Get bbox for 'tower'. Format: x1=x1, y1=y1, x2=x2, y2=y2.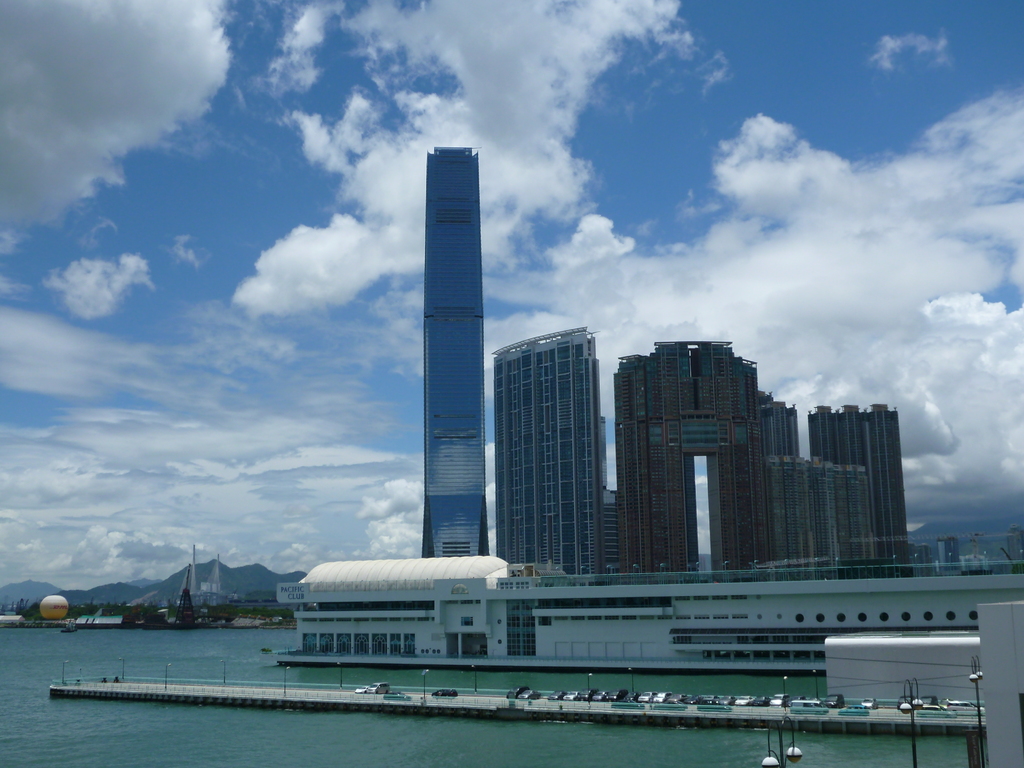
x1=492, y1=327, x2=602, y2=574.
